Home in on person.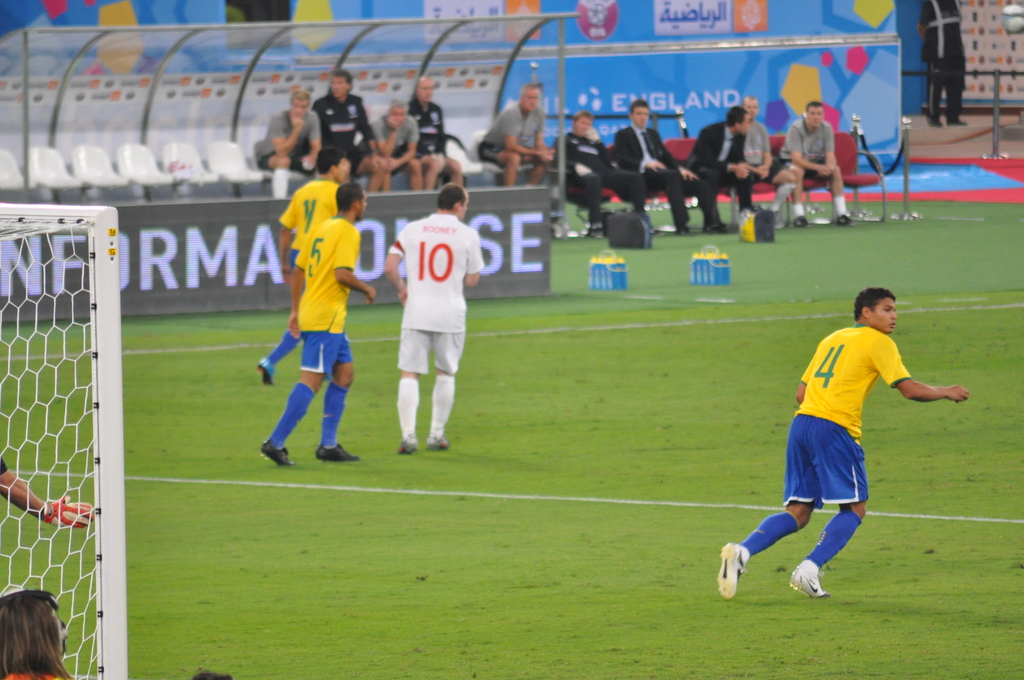
Homed in at left=309, top=71, right=388, bottom=184.
